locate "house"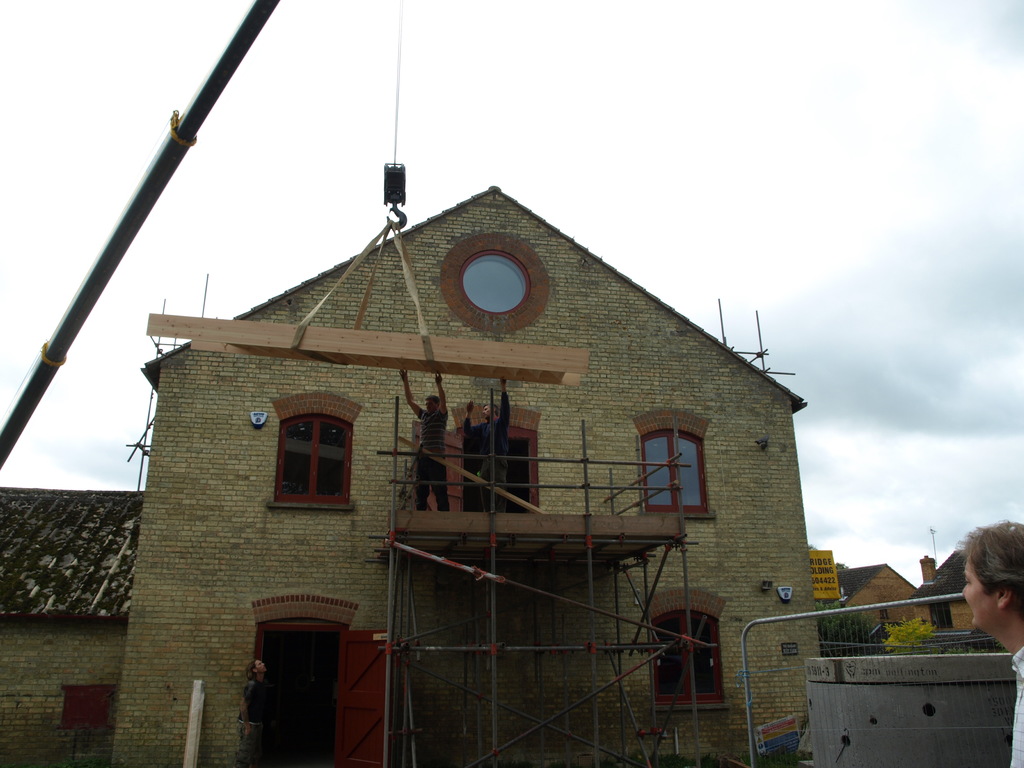
box(831, 556, 947, 654)
